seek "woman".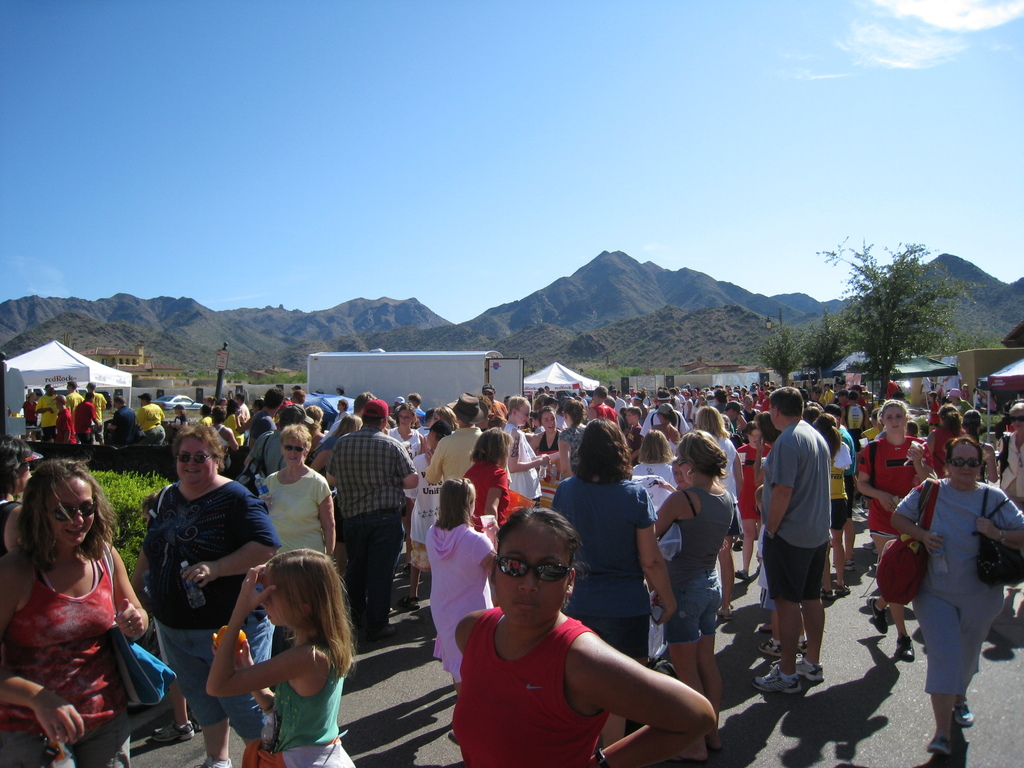
Rect(928, 403, 968, 476).
